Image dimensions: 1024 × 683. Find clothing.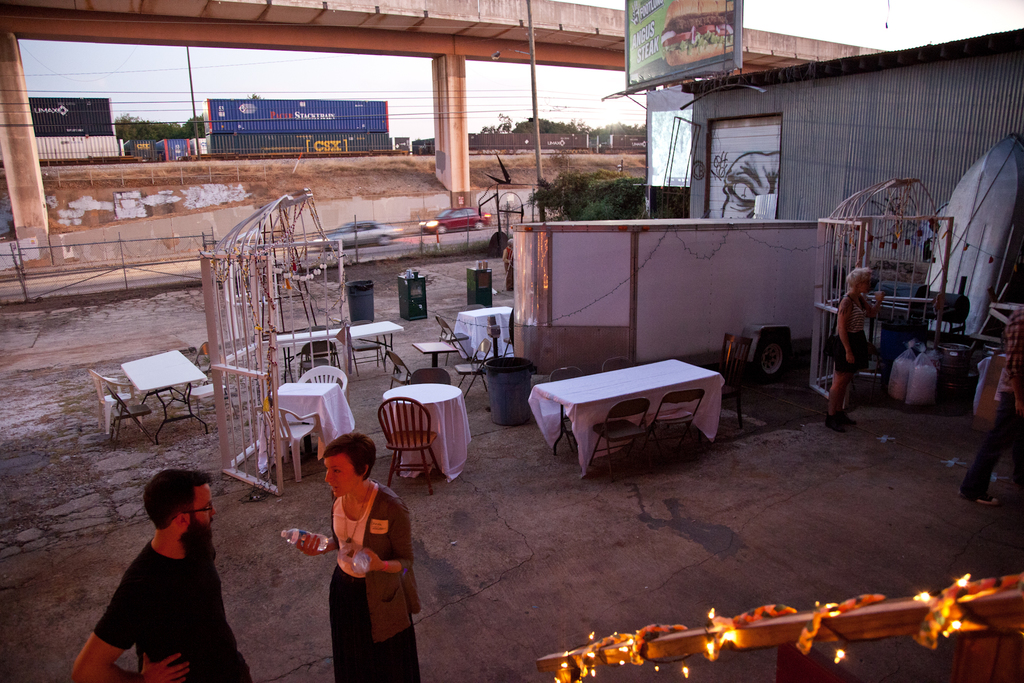
(left=95, top=545, right=253, bottom=682).
